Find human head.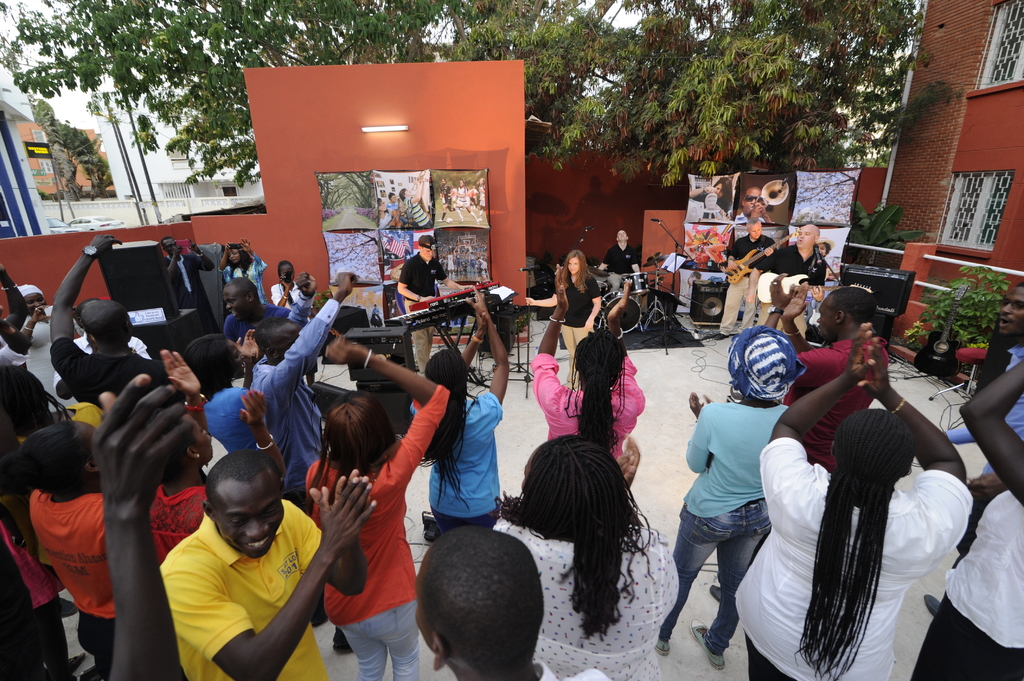
bbox=(563, 251, 588, 277).
